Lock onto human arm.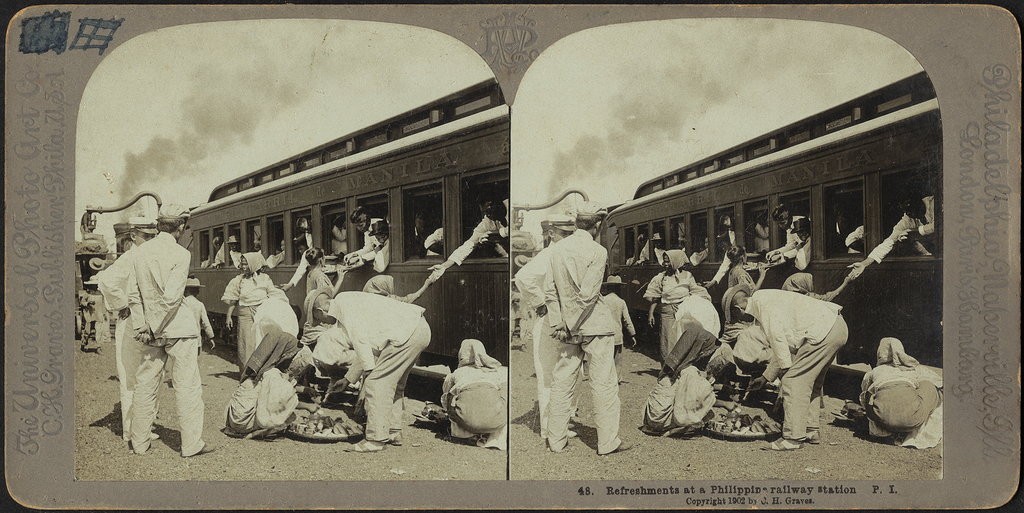
Locked: [left=346, top=315, right=376, bottom=378].
